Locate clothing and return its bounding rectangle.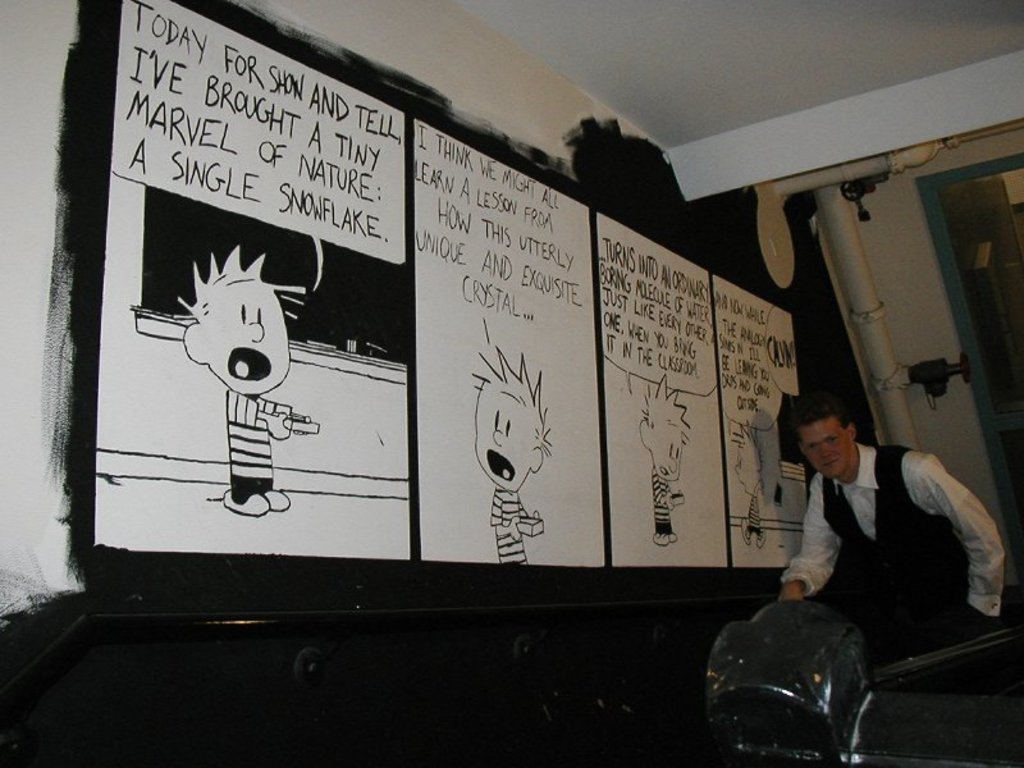
left=763, top=419, right=987, bottom=659.
